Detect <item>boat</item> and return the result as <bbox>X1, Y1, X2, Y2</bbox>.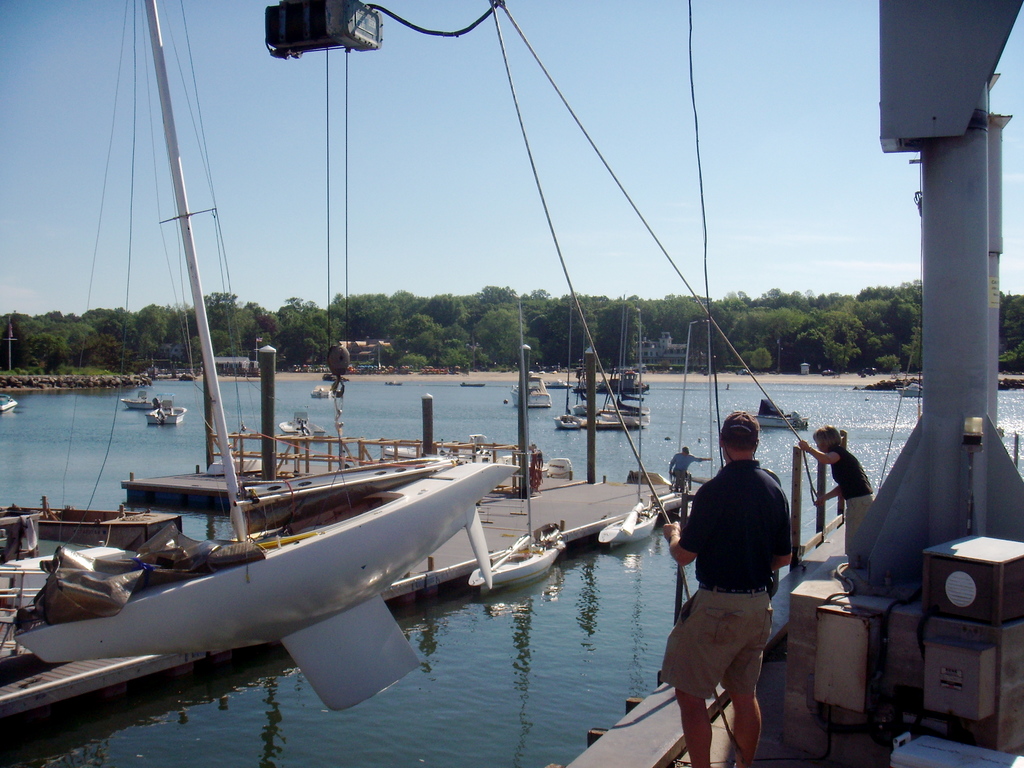
<bbox>541, 452, 573, 481</bbox>.
